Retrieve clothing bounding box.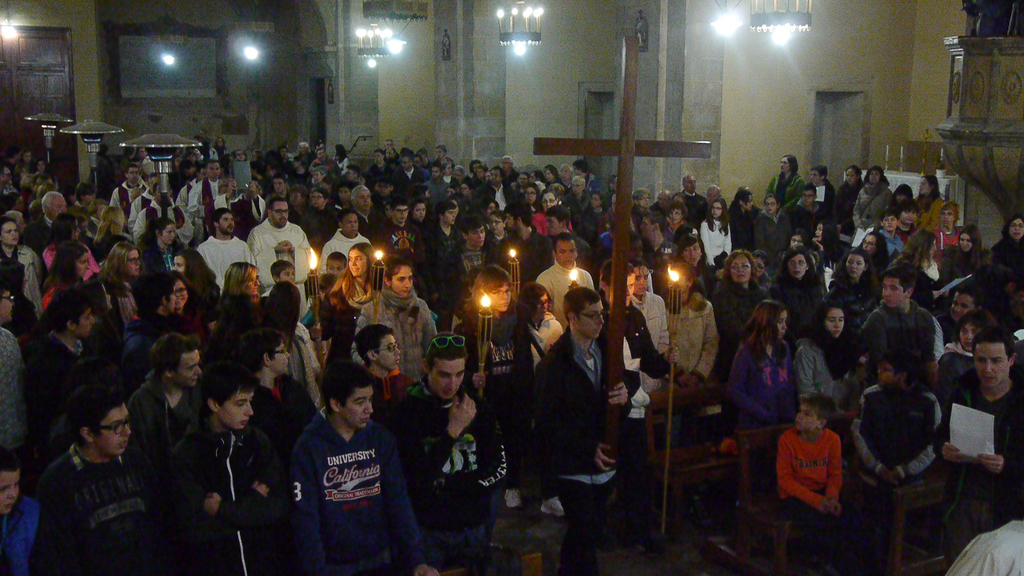
Bounding box: (280, 322, 316, 404).
